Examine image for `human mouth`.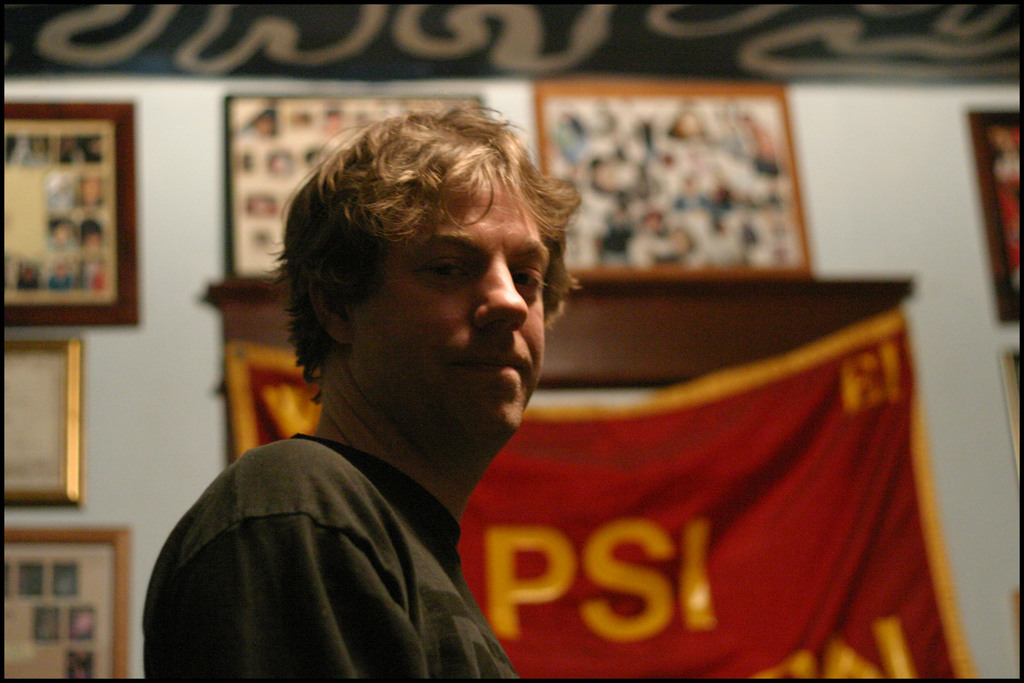
Examination result: 449:350:528:381.
